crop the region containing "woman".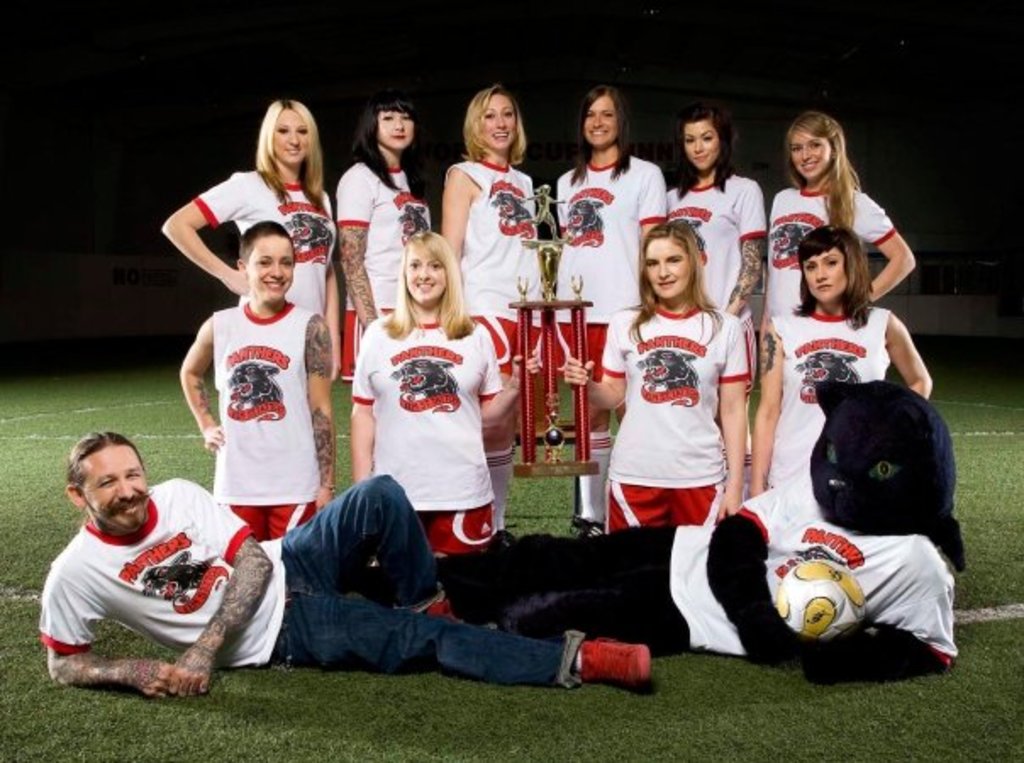
Crop region: {"left": 563, "top": 214, "right": 748, "bottom": 536}.
